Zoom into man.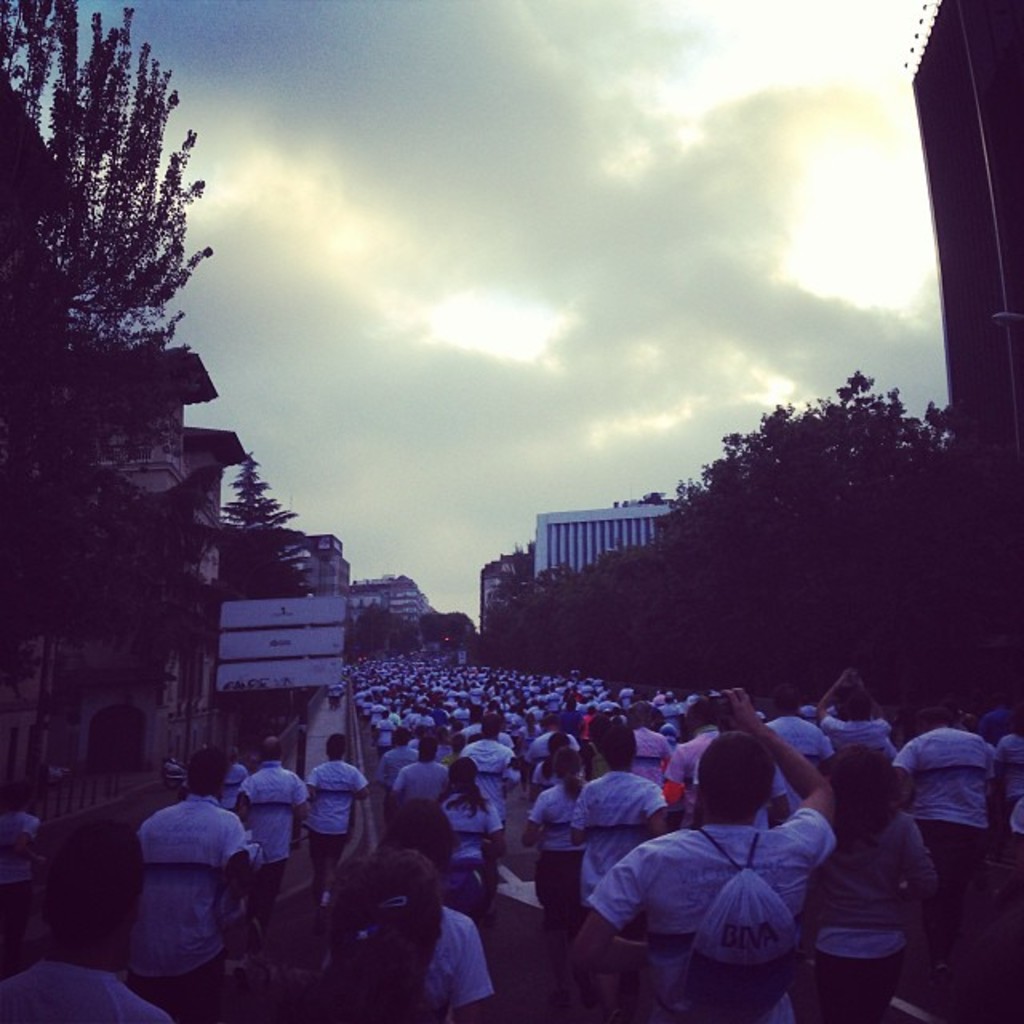
Zoom target: (899,704,1003,976).
